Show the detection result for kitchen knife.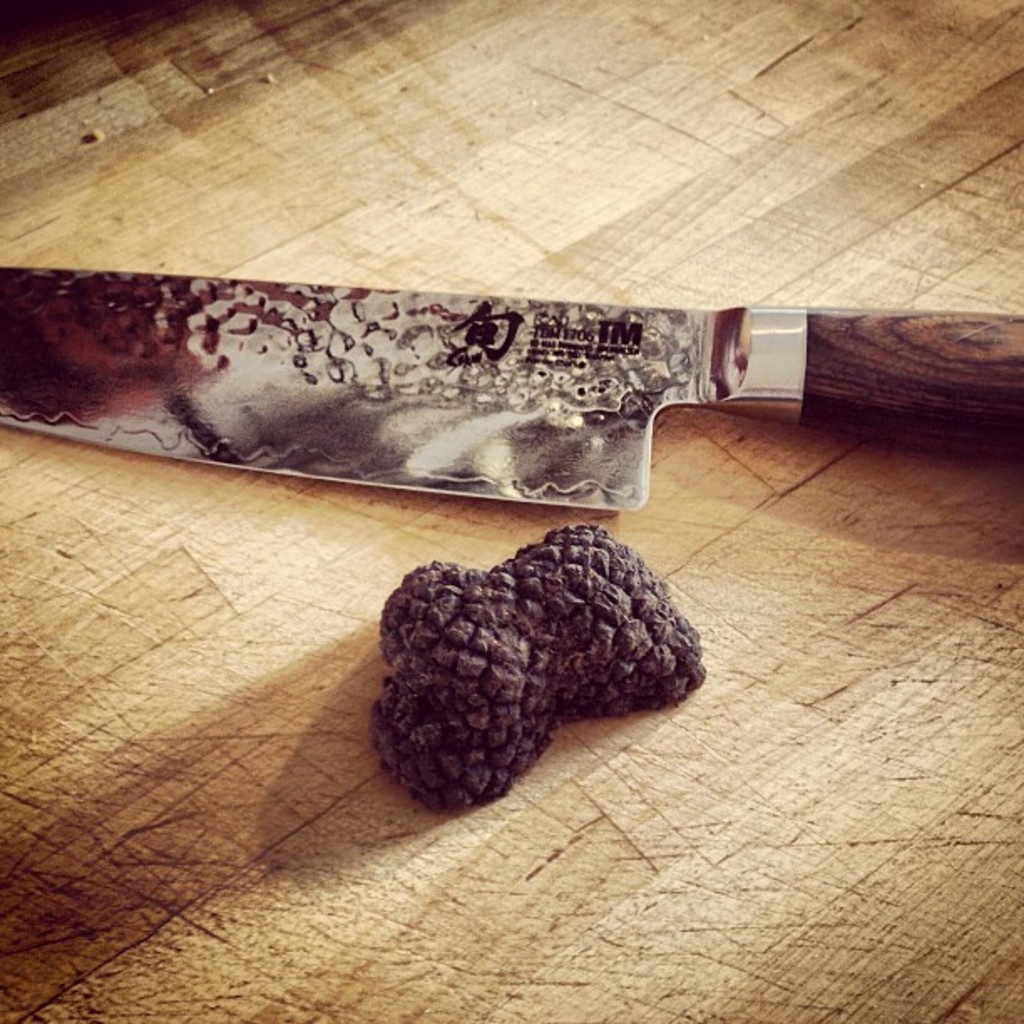
Rect(0, 258, 1022, 522).
